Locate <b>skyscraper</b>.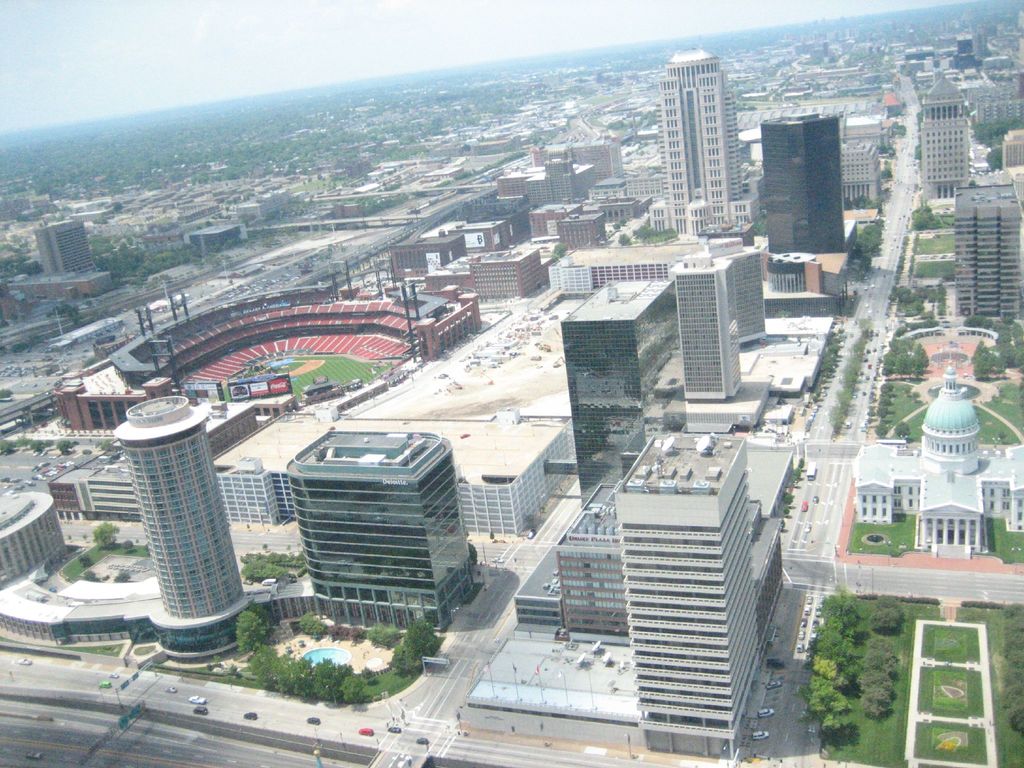
Bounding box: box=[614, 427, 780, 763].
